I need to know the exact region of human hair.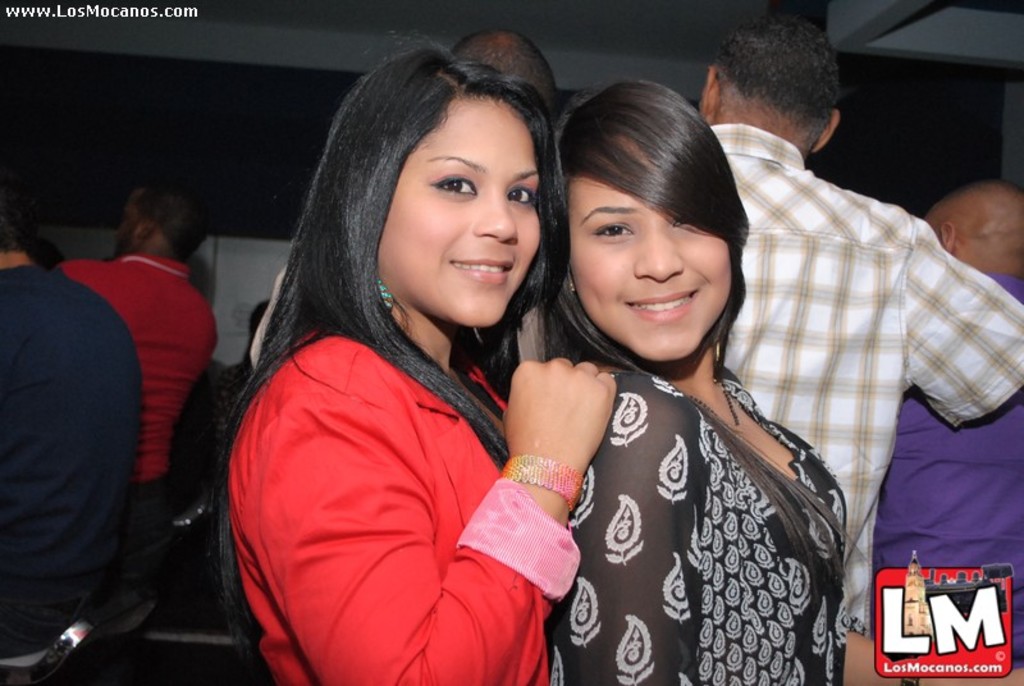
Region: pyautogui.locateOnScreen(210, 28, 571, 659).
